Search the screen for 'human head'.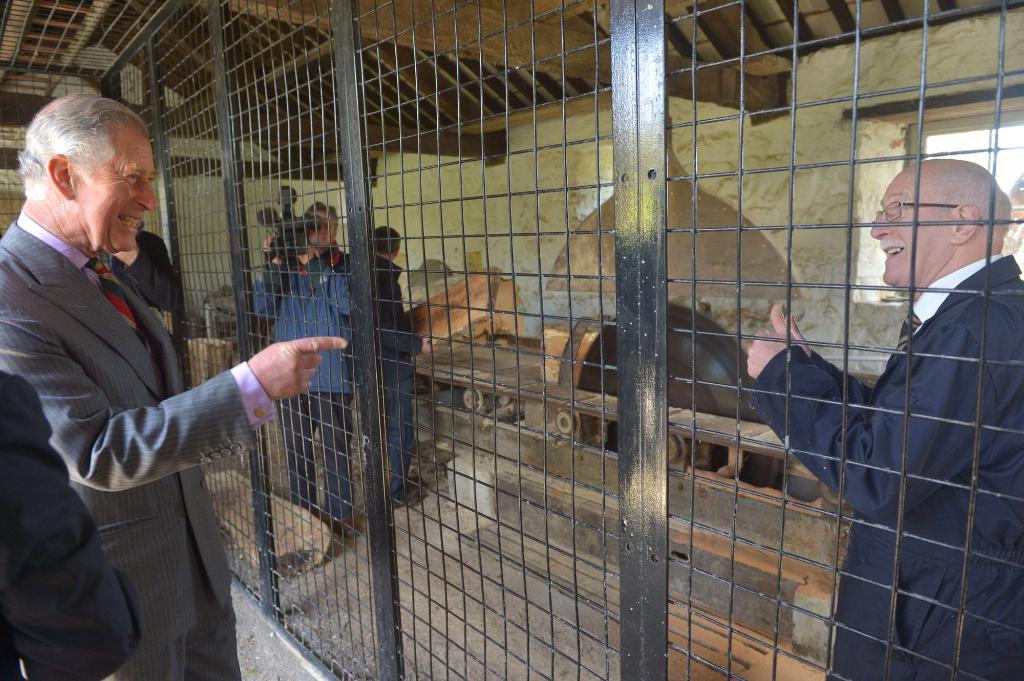
Found at 19/95/159/248.
